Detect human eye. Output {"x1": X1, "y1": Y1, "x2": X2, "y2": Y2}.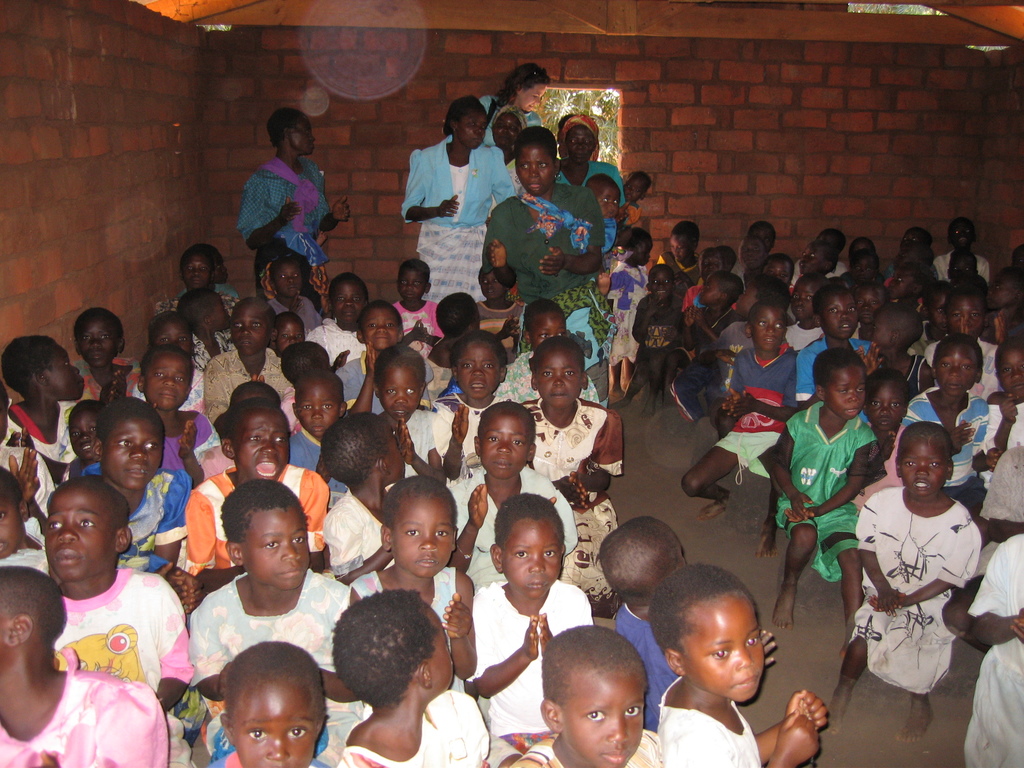
{"x1": 935, "y1": 306, "x2": 944, "y2": 314}.
